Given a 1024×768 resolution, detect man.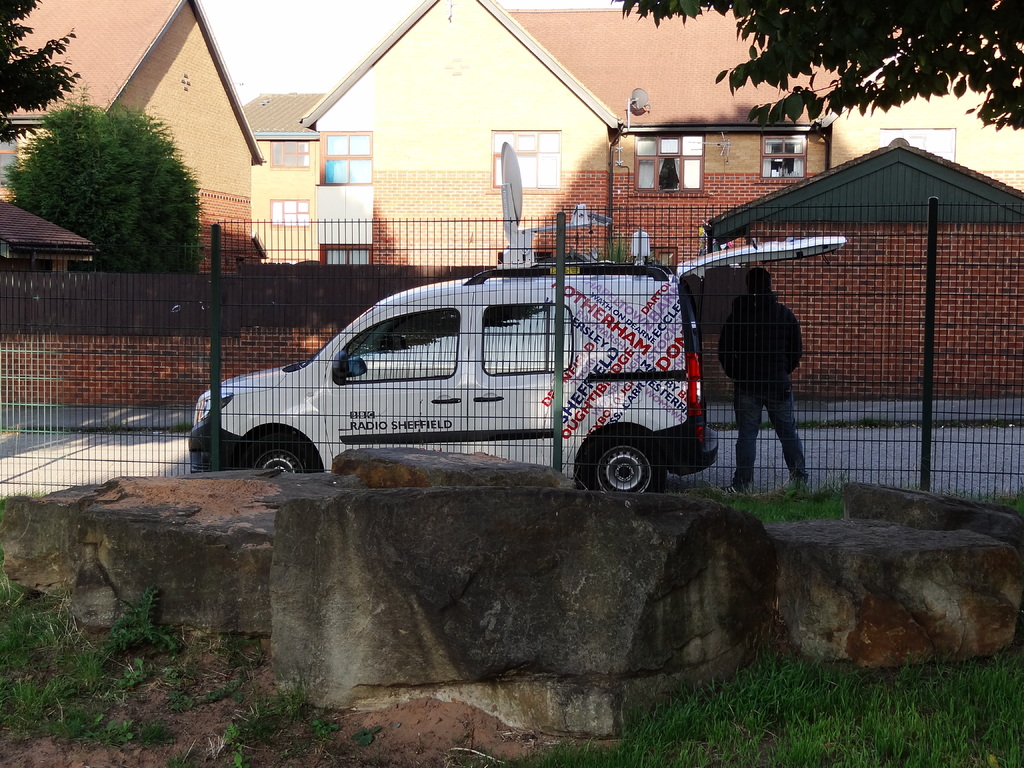
[left=714, top=258, right=813, bottom=511].
